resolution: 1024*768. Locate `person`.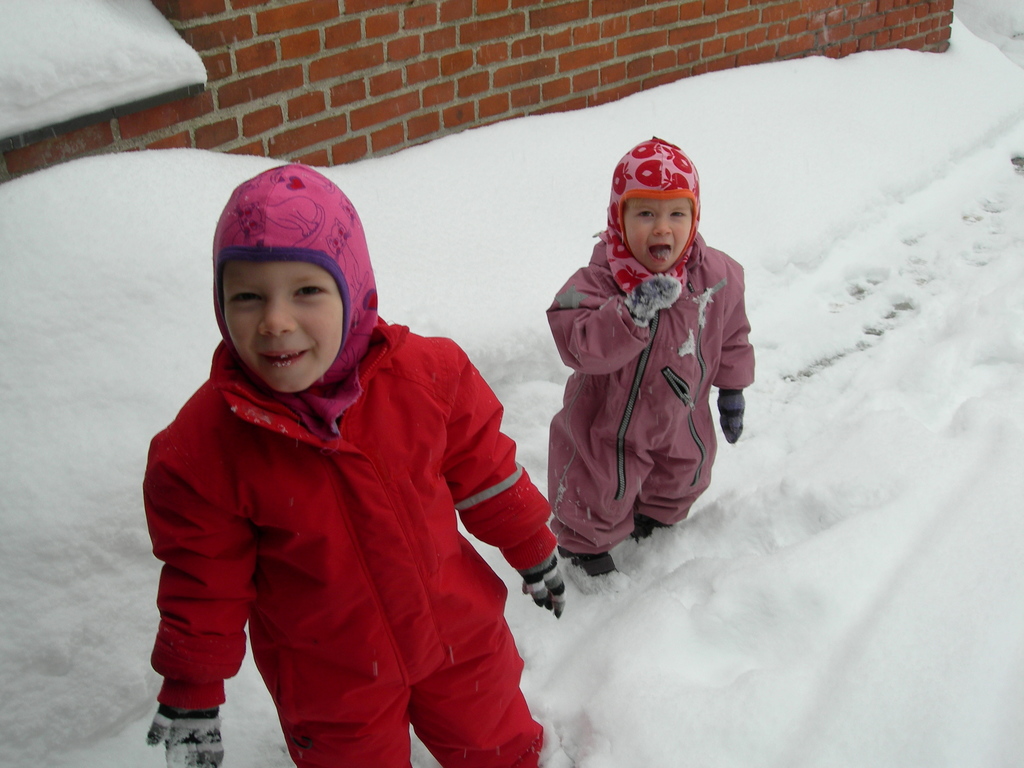
533,132,770,648.
